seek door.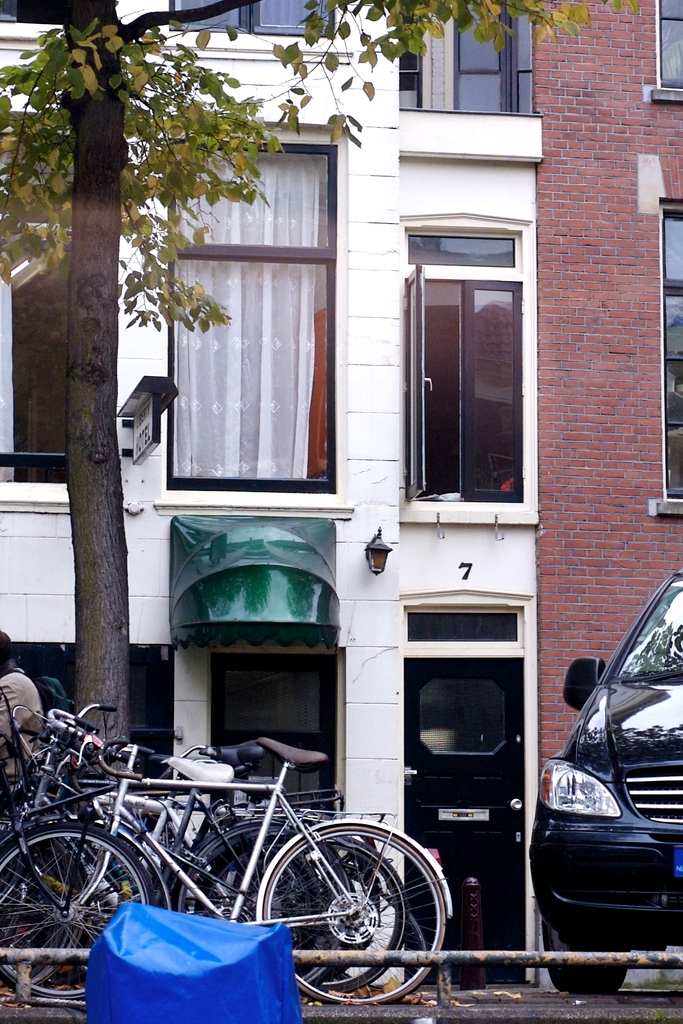
BBox(407, 652, 524, 991).
